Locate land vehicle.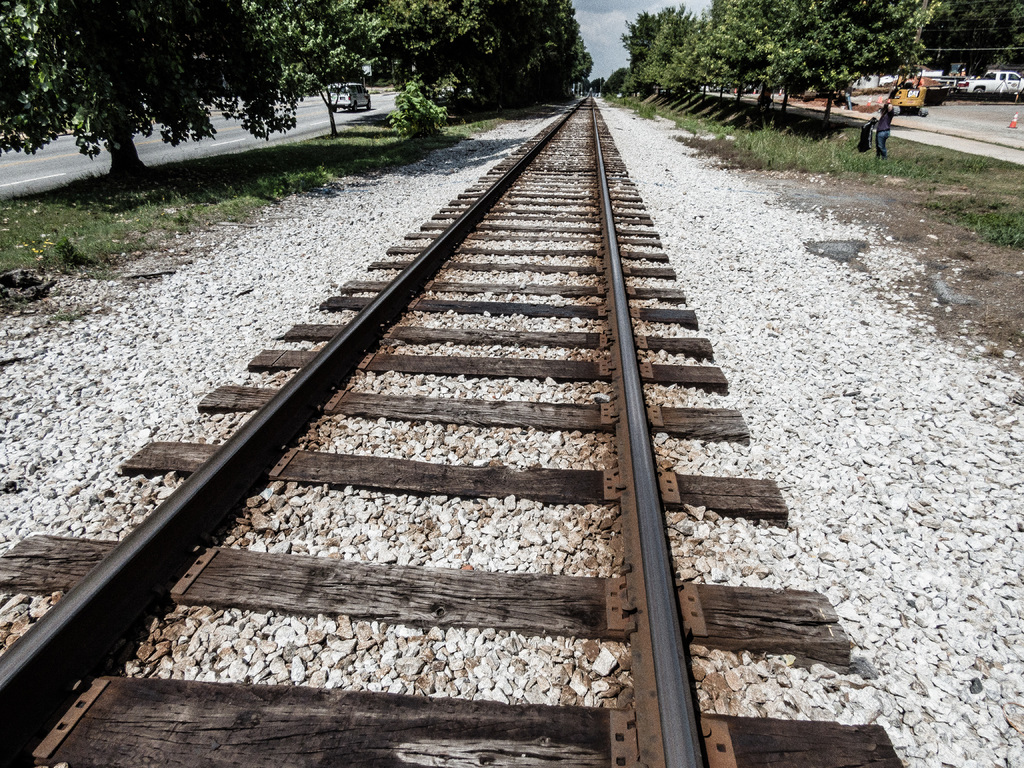
Bounding box: [x1=955, y1=70, x2=1023, y2=94].
